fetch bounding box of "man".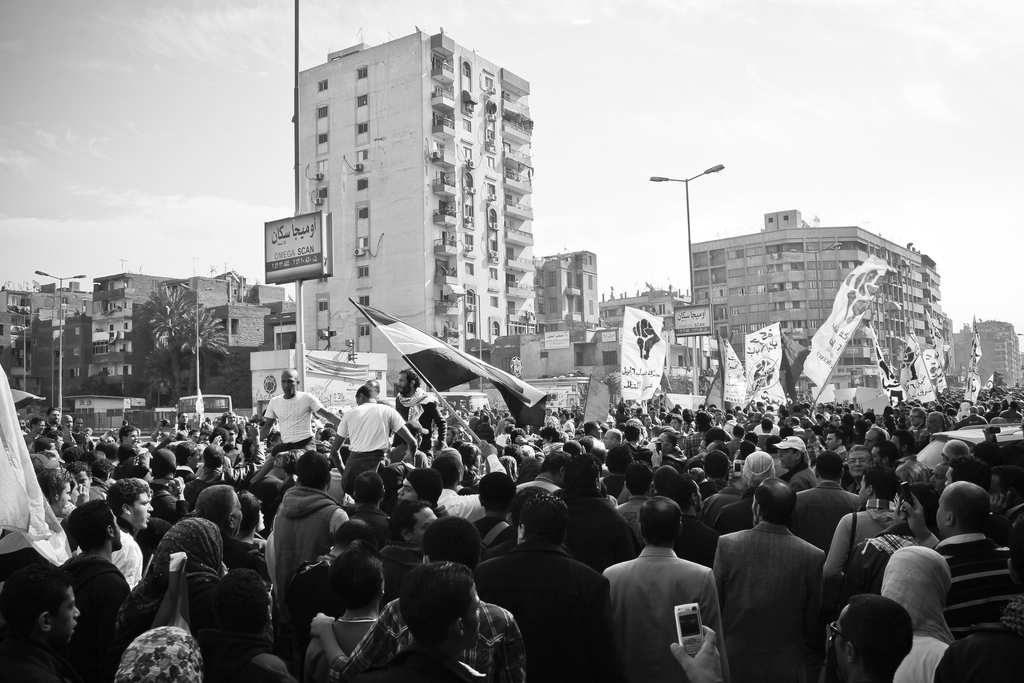
Bbox: crop(717, 451, 788, 542).
